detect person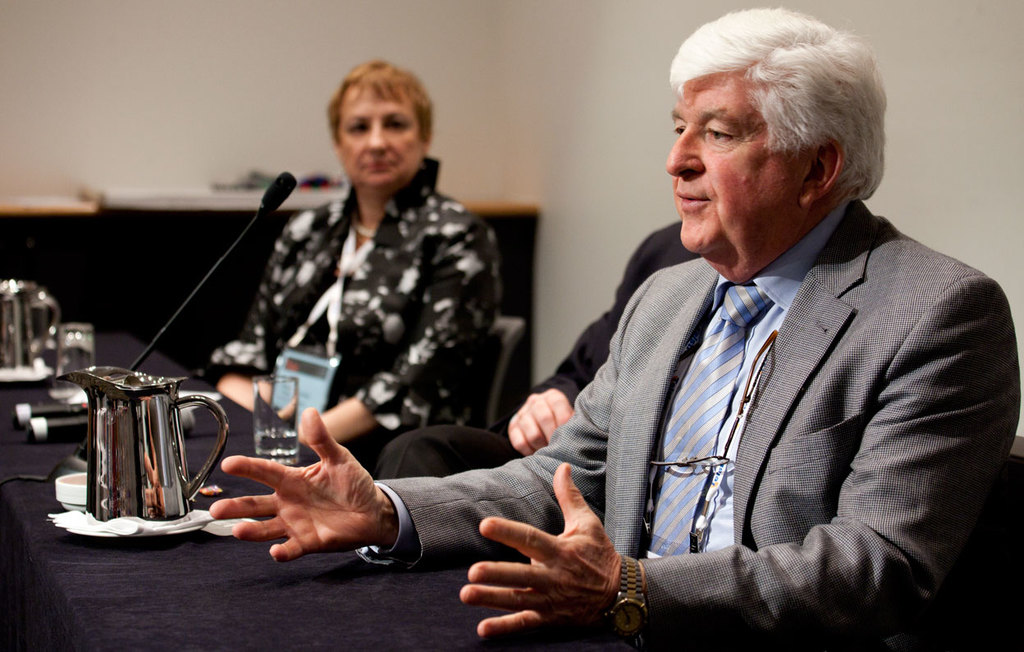
left=231, top=76, right=501, bottom=505
